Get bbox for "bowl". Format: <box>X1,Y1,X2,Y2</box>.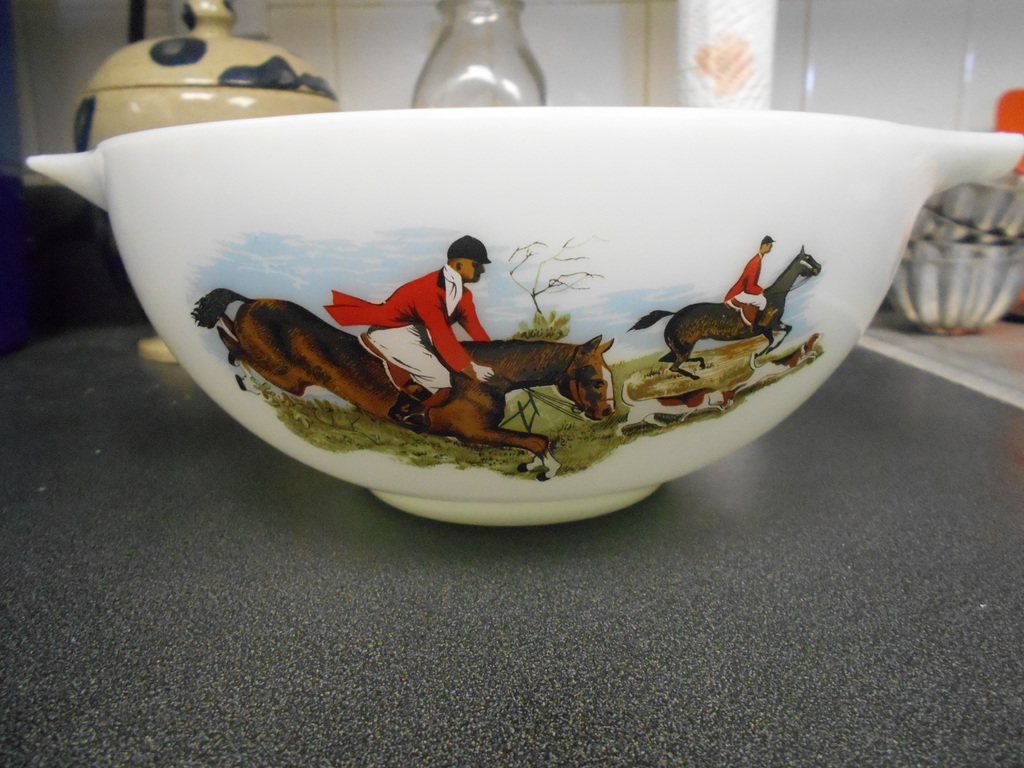
<box>899,257,1023,342</box>.
